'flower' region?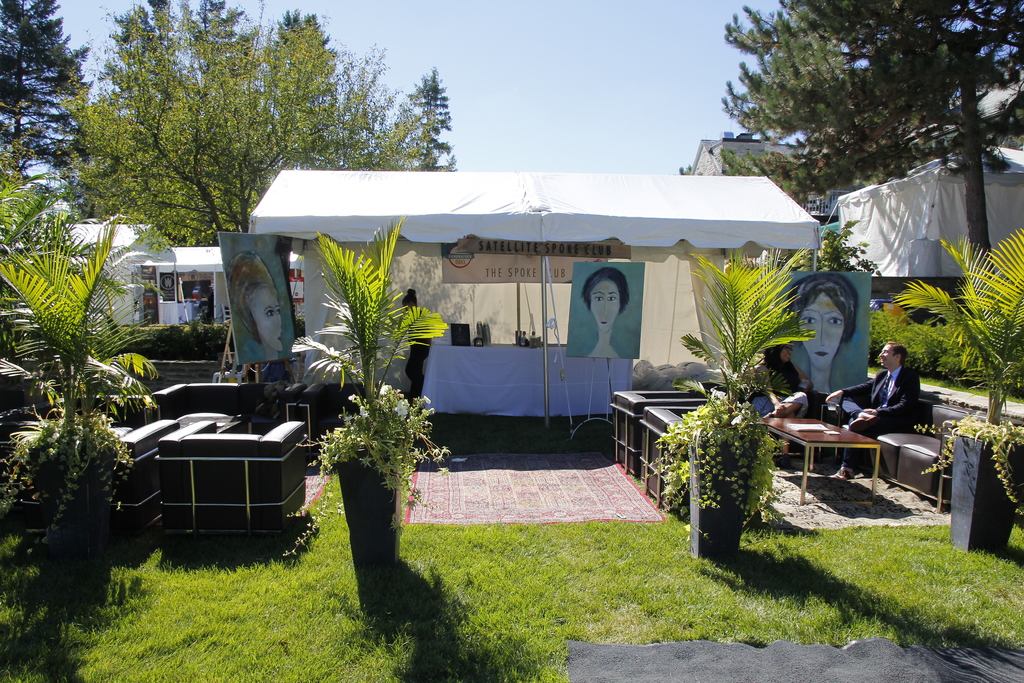
bbox(379, 383, 392, 397)
